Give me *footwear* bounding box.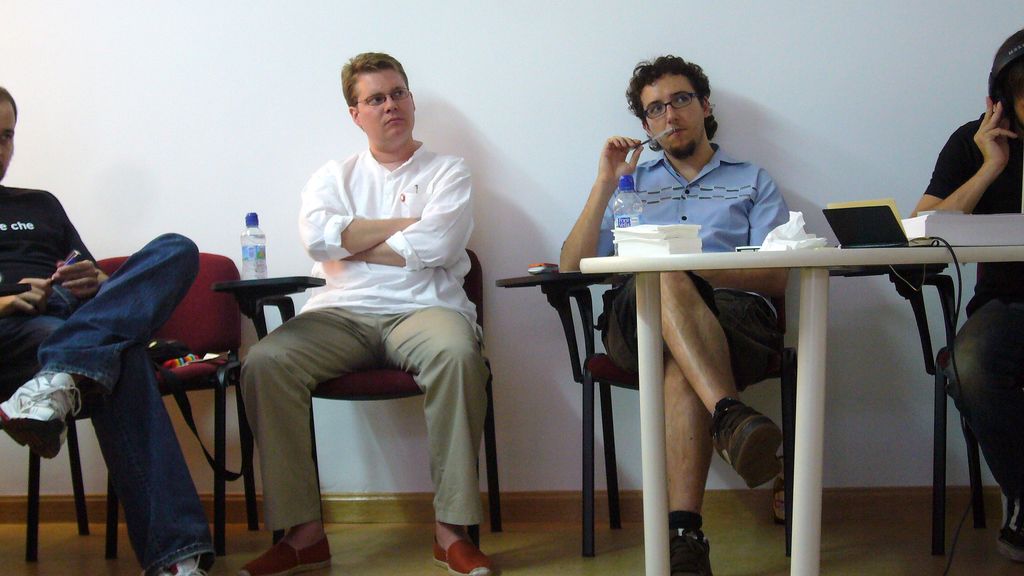
box=[992, 491, 1023, 562].
